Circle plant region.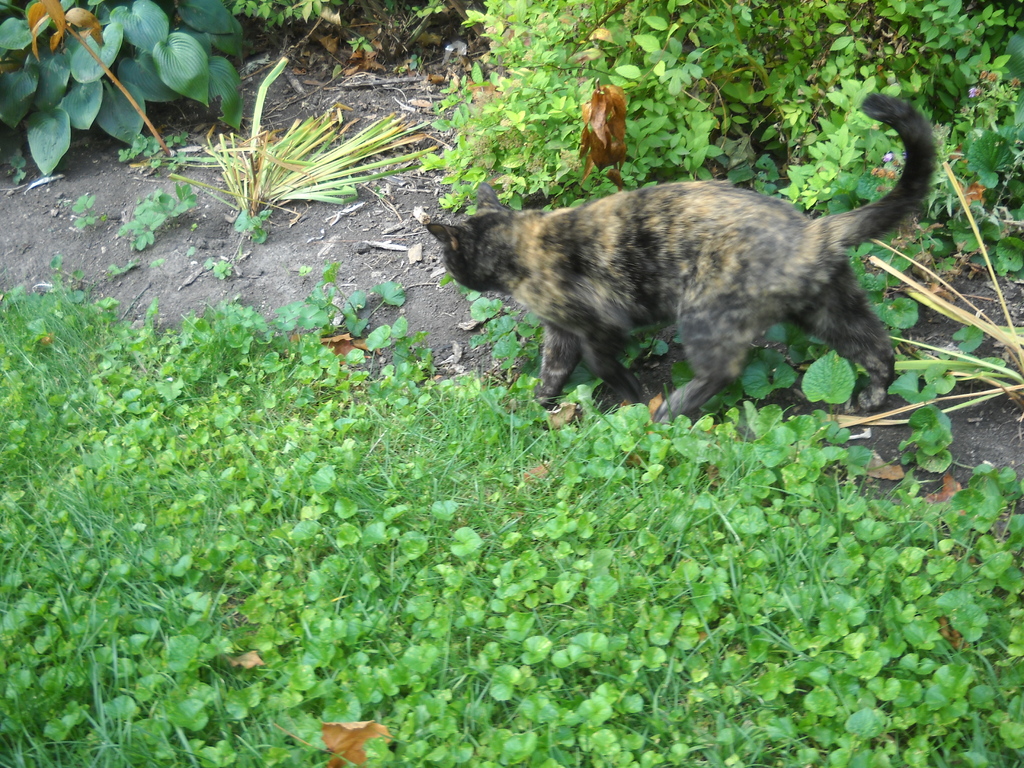
Region: [x1=204, y1=58, x2=440, y2=220].
